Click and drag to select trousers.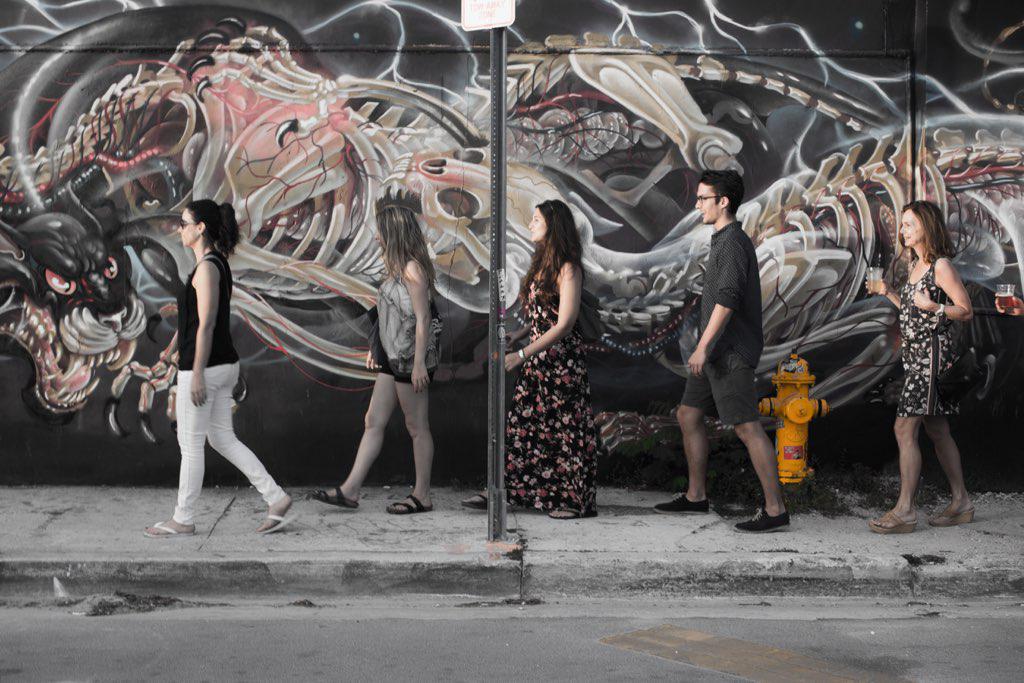
Selection: x1=174 y1=365 x2=287 y2=528.
